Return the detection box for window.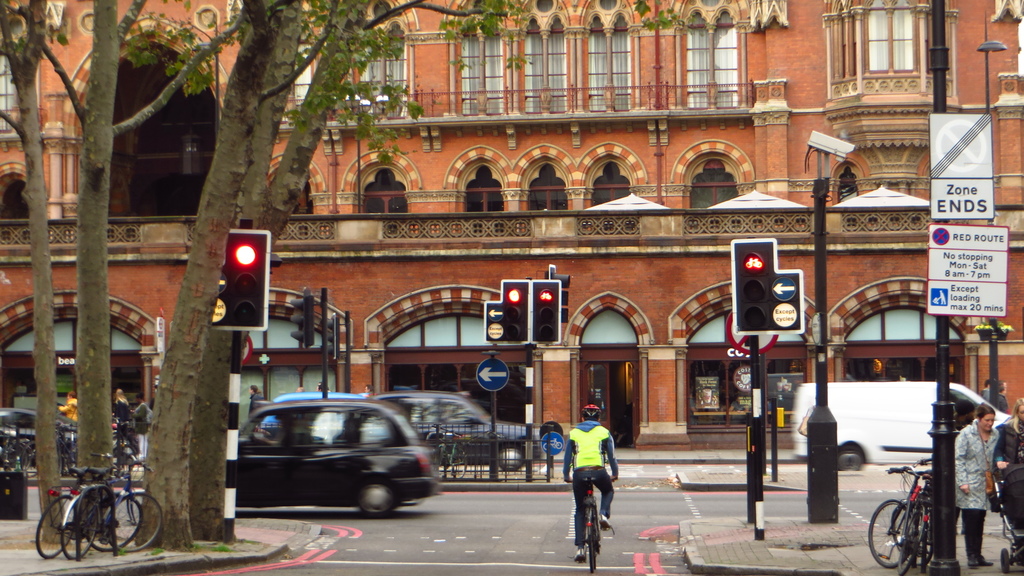
x1=365, y1=170, x2=412, y2=220.
